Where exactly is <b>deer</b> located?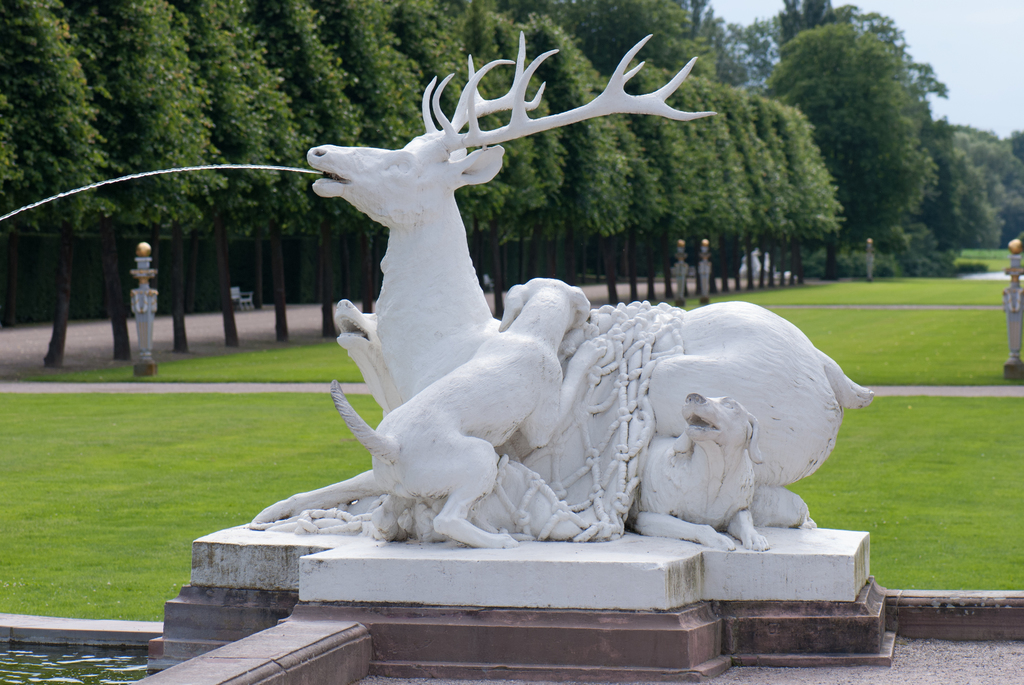
Its bounding box is detection(301, 25, 878, 521).
